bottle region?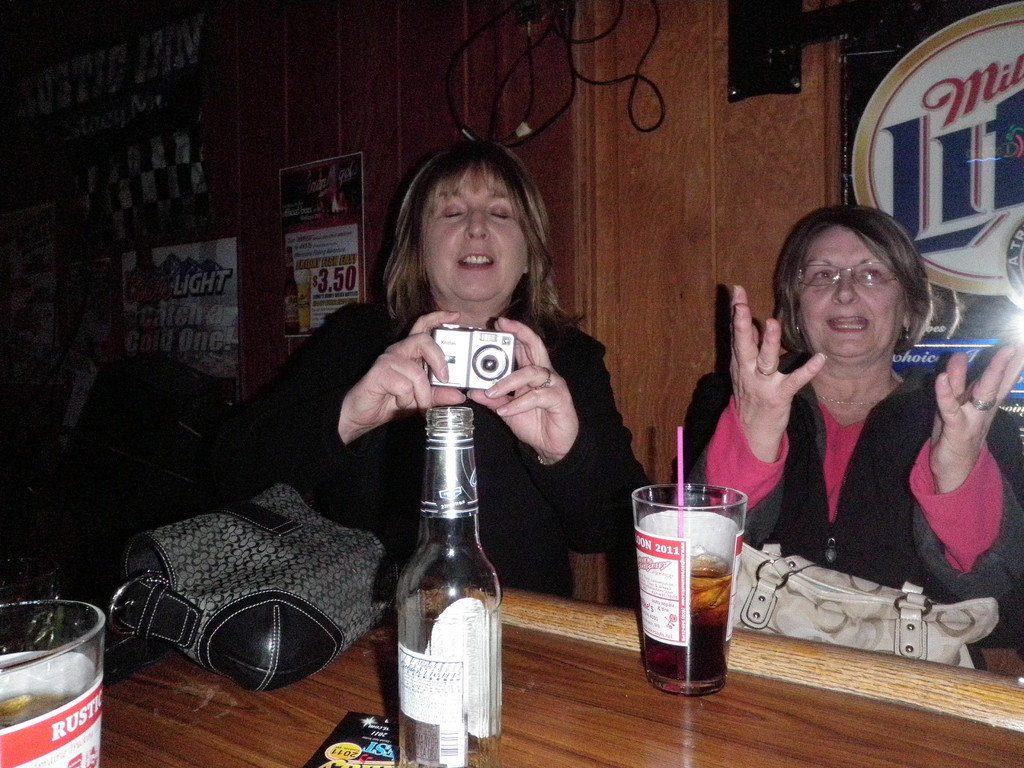
locate(380, 410, 515, 755)
